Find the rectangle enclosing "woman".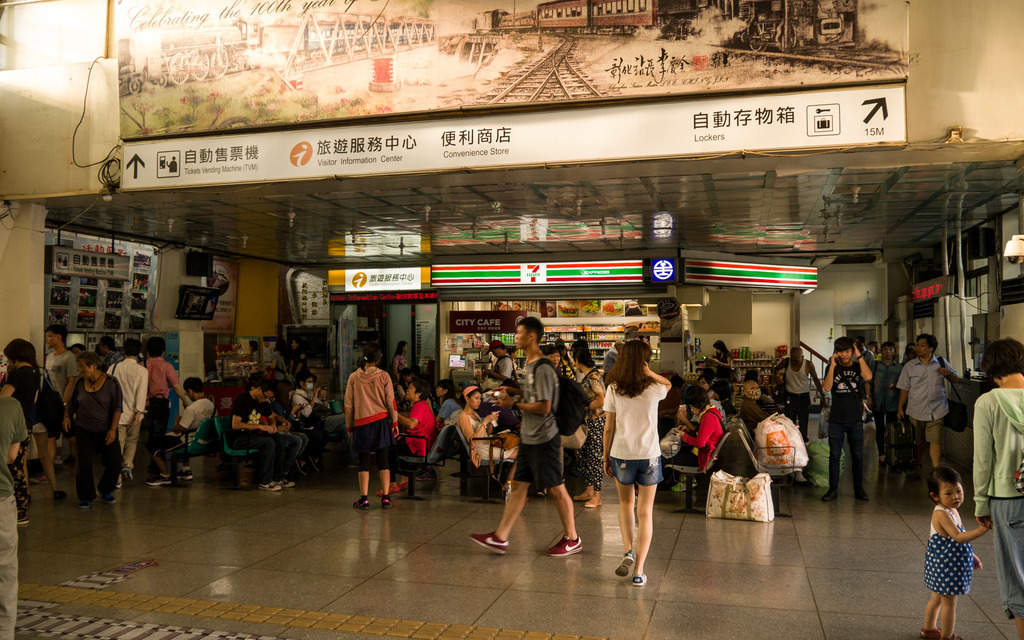
452:380:524:490.
